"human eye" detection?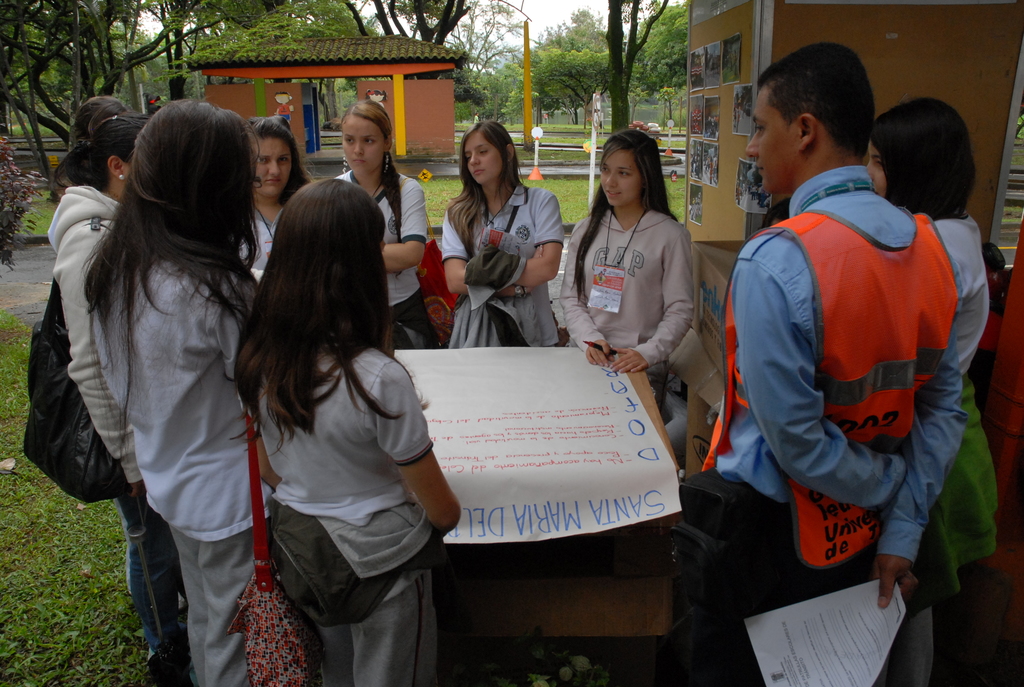
(751,122,766,135)
